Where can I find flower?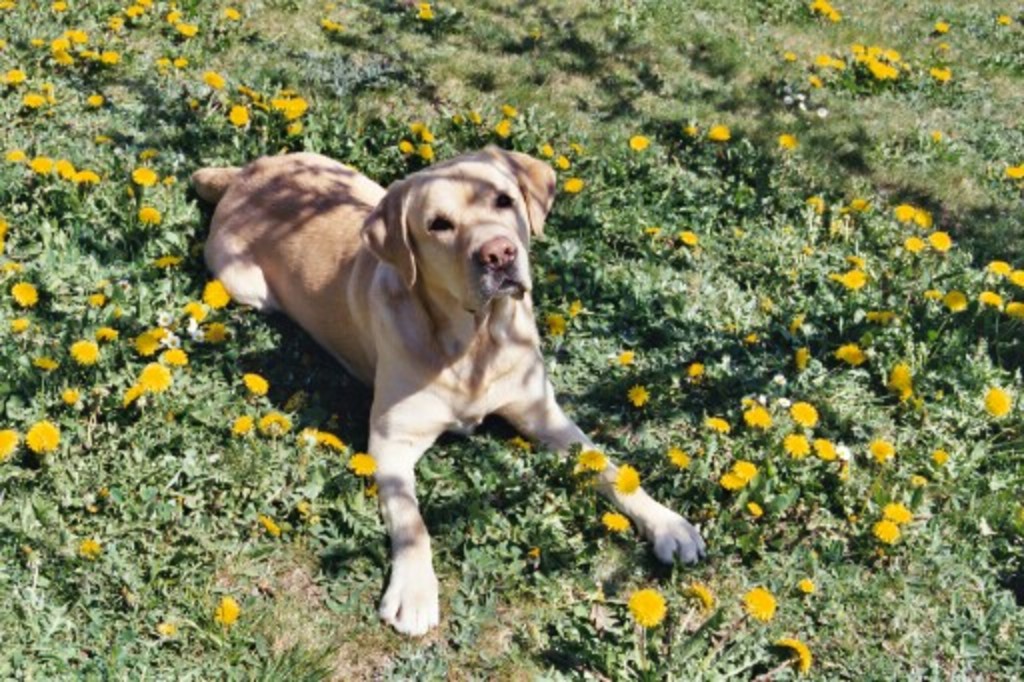
You can find it at <box>354,452,378,478</box>.
